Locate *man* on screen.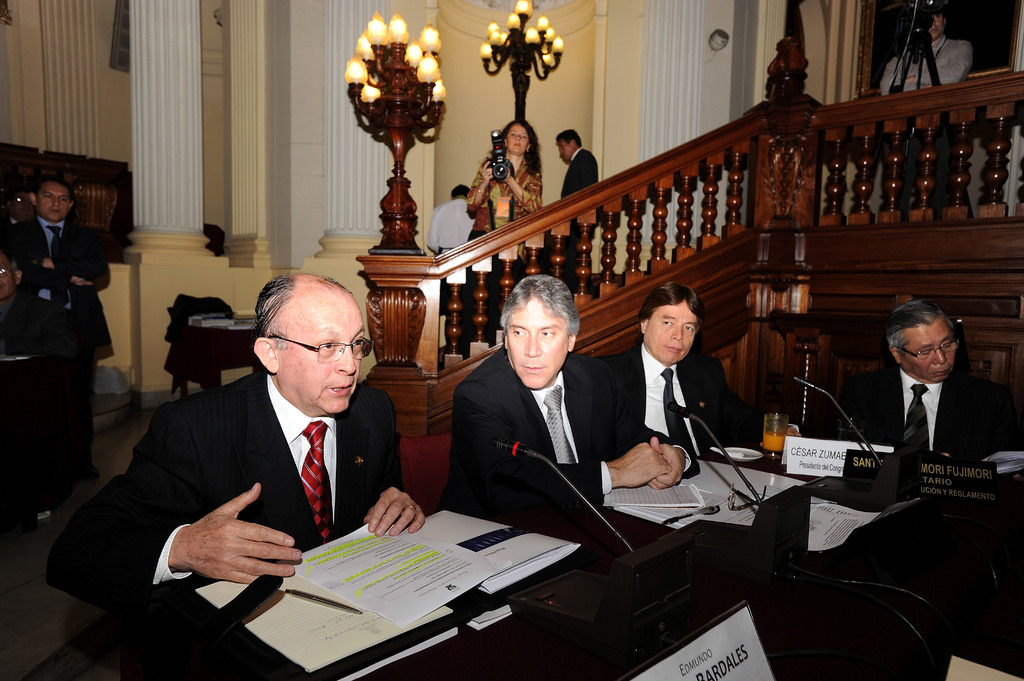
On screen at 616/279/739/460.
